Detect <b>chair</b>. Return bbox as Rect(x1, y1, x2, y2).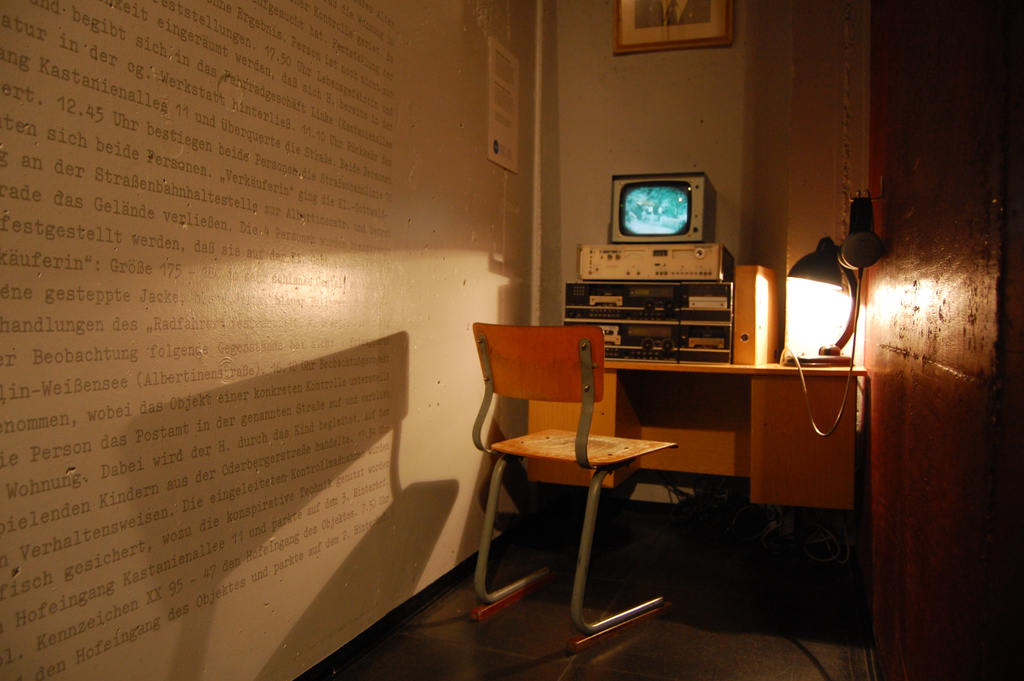
Rect(470, 300, 719, 646).
